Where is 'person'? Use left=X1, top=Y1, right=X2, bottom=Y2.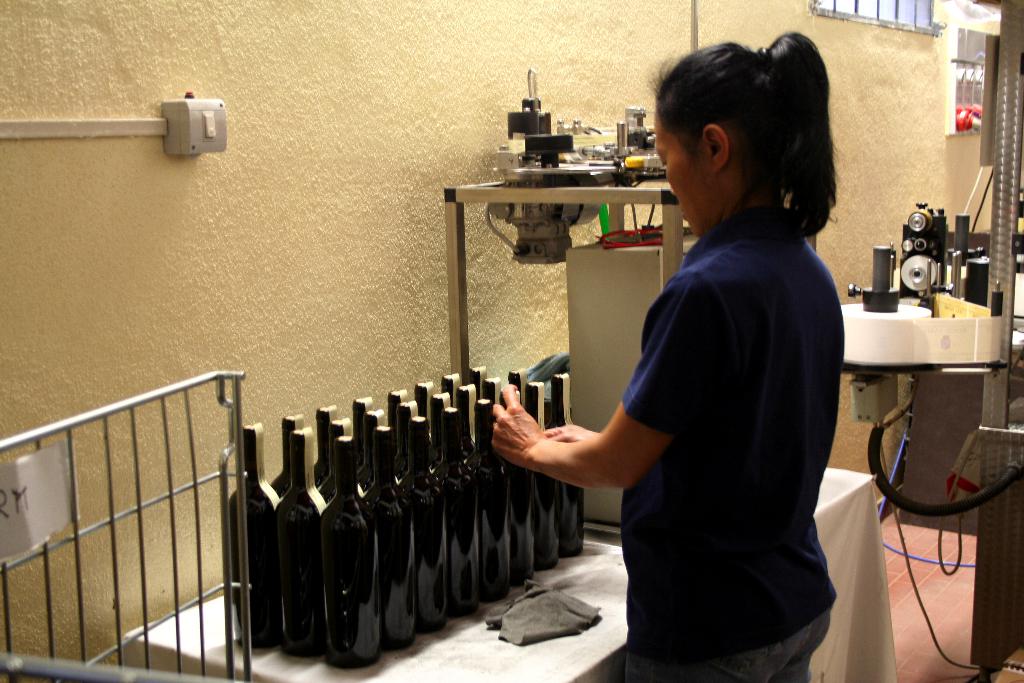
left=524, top=51, right=845, bottom=664.
